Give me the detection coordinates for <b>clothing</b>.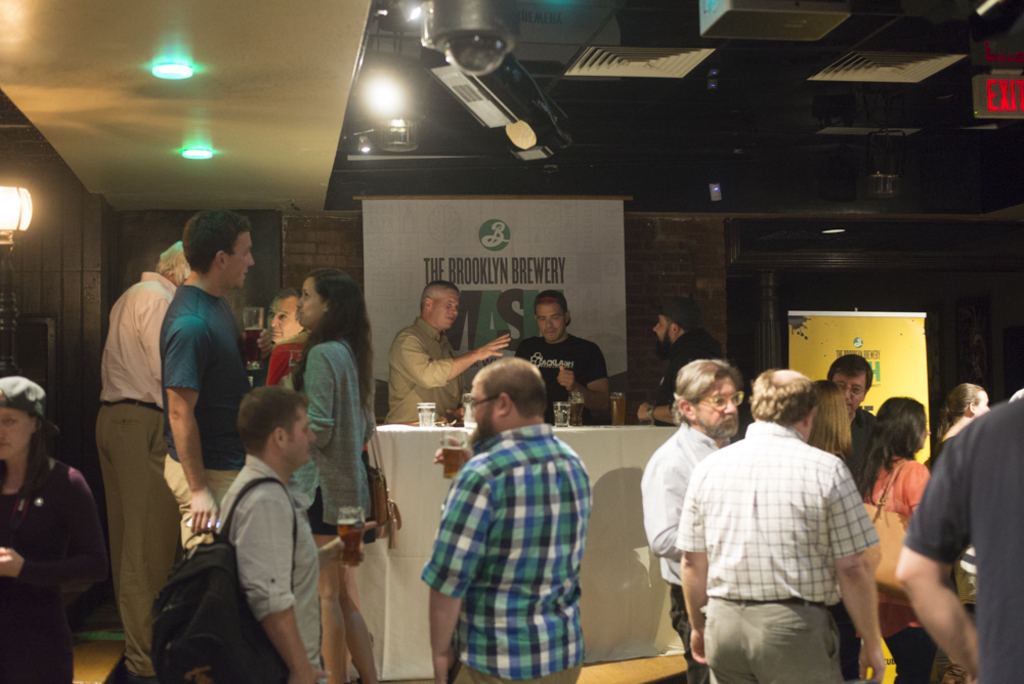
l=693, t=399, r=885, b=670.
